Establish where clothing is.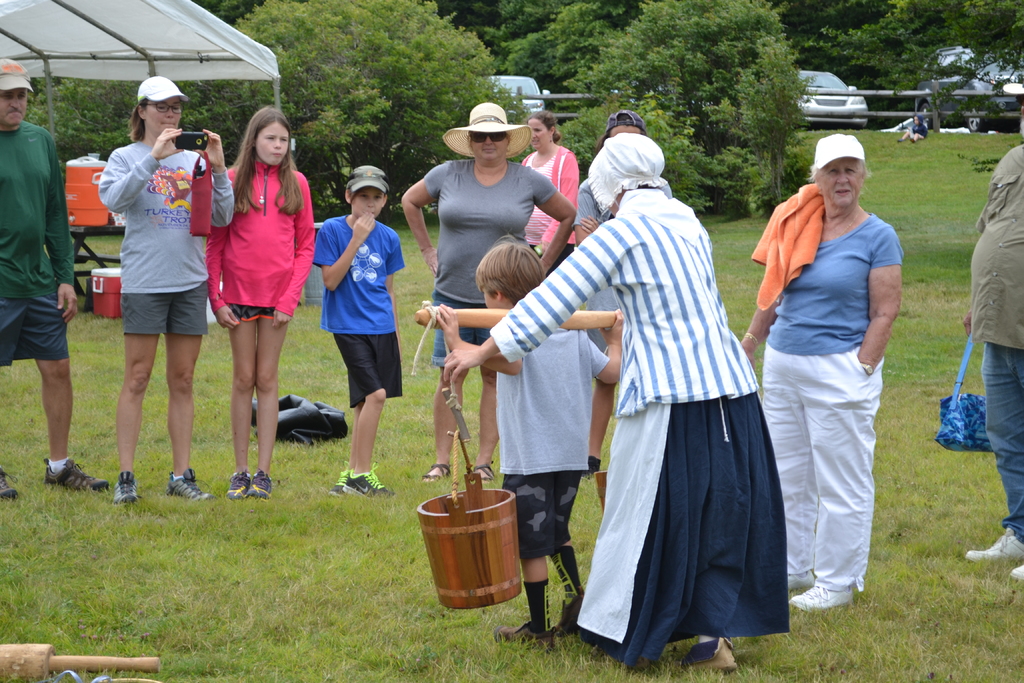
Established at box(572, 174, 621, 357).
